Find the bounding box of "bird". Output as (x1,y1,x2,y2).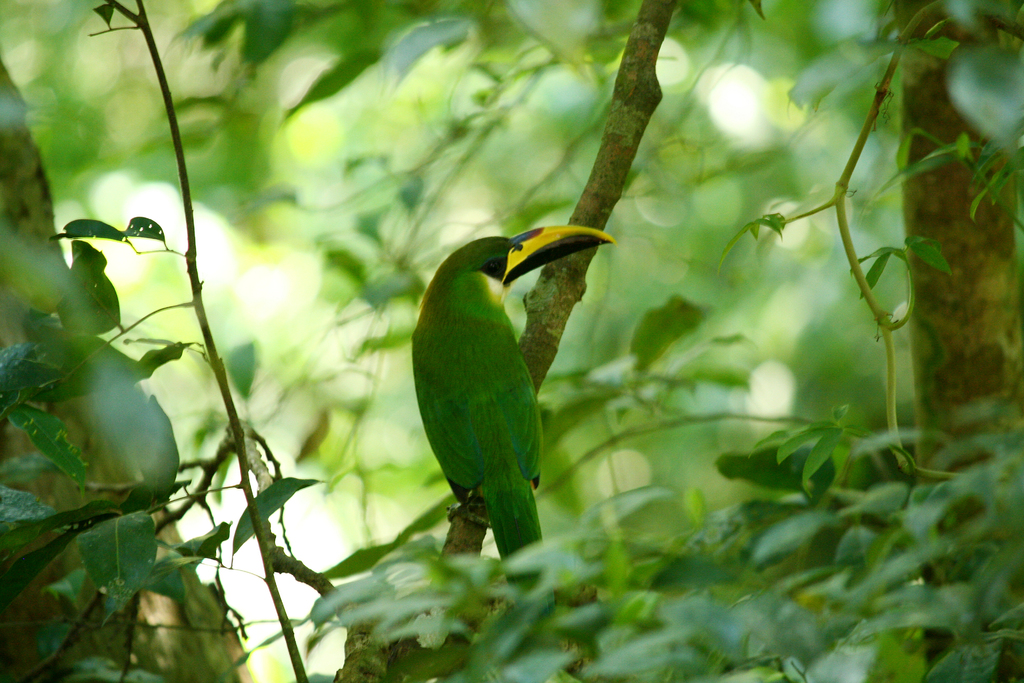
(409,215,613,570).
